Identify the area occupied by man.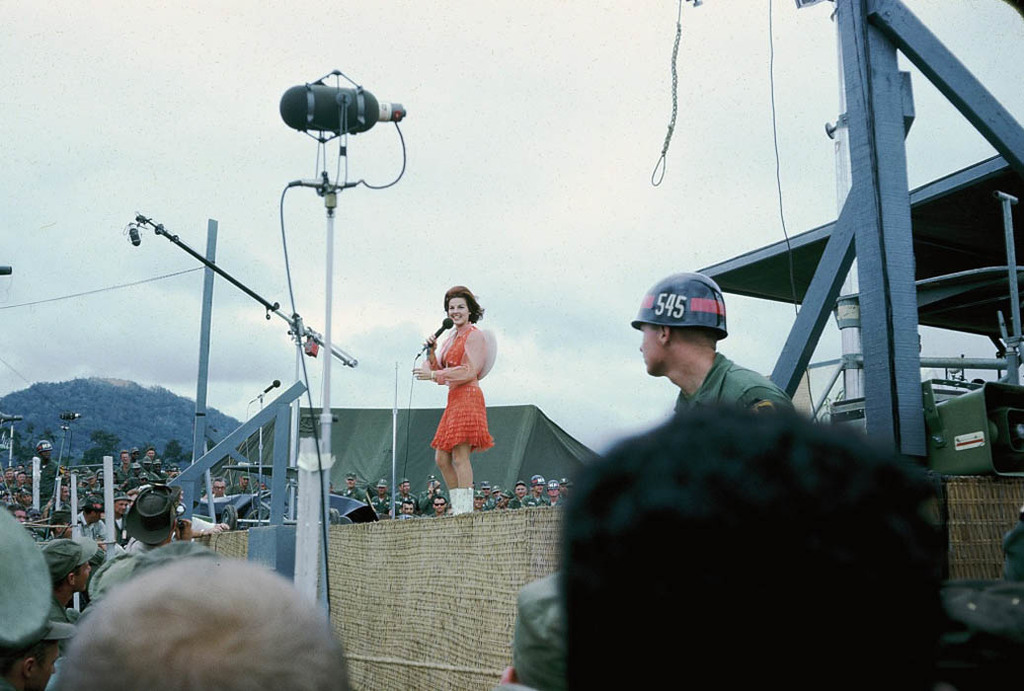
Area: <bbox>12, 619, 76, 690</bbox>.
